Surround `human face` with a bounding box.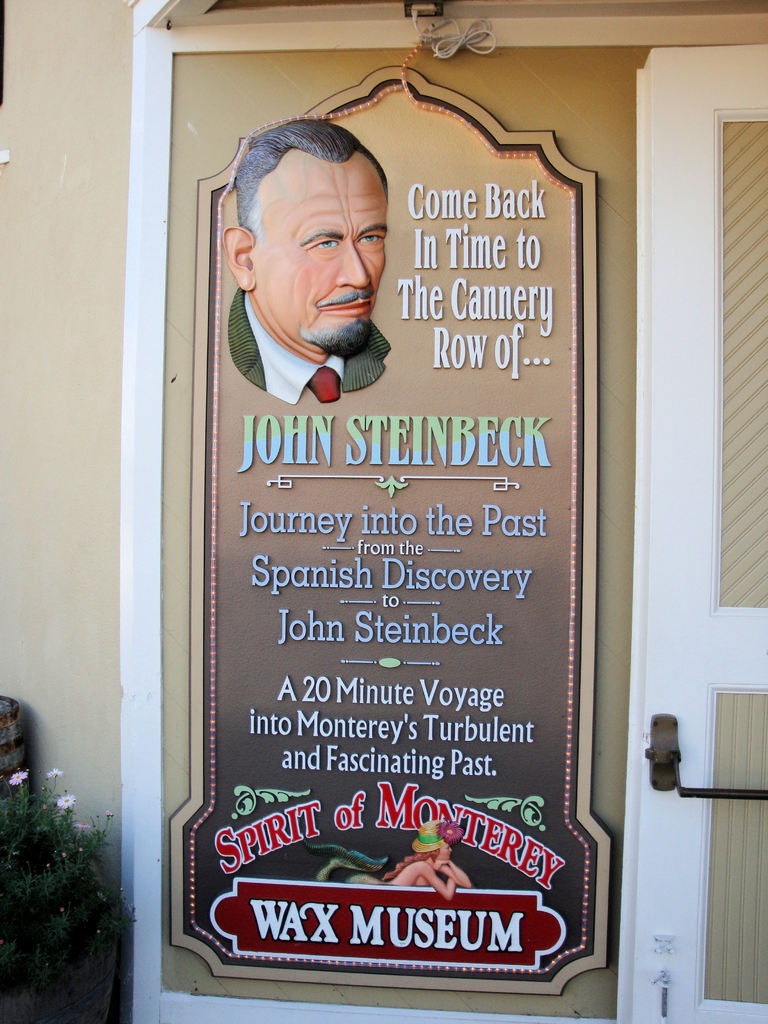
{"x1": 255, "y1": 172, "x2": 387, "y2": 356}.
